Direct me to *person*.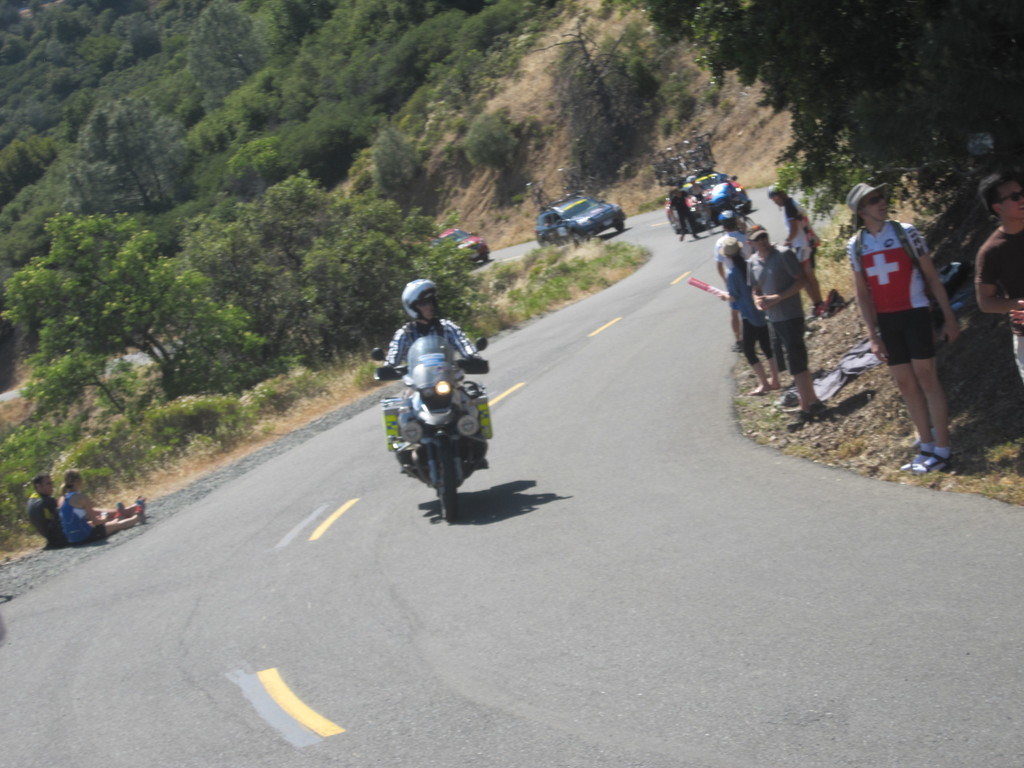
Direction: bbox(975, 170, 1023, 384).
